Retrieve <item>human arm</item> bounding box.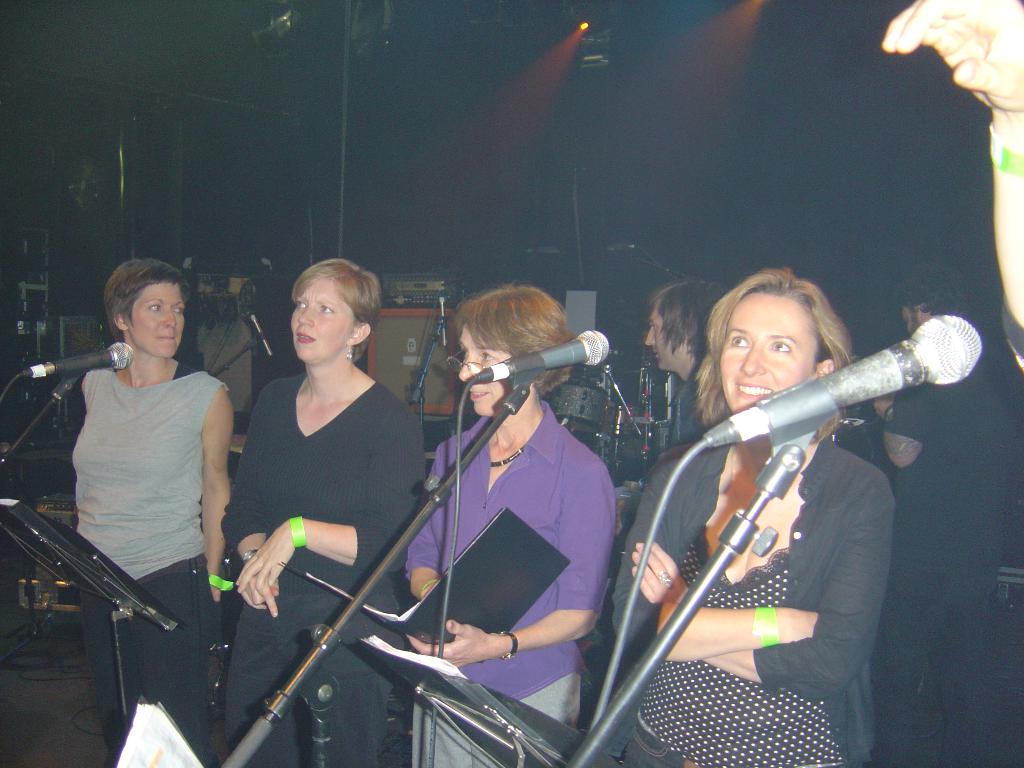
Bounding box: 868,375,943,467.
